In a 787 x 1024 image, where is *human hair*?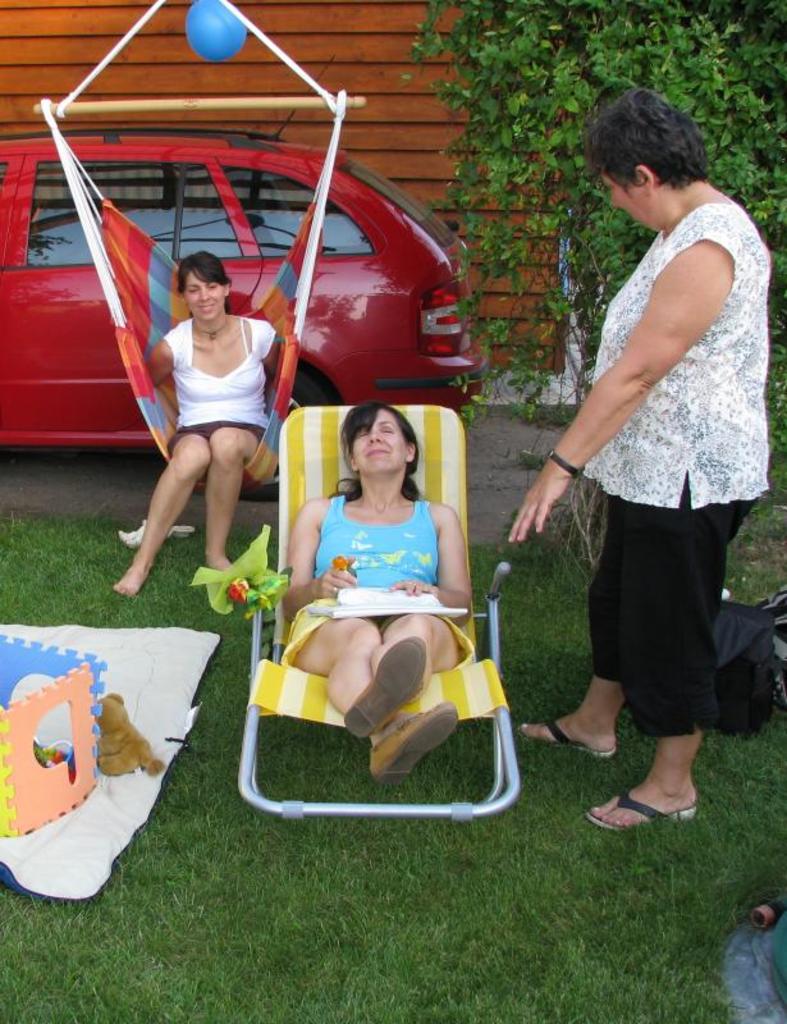
{"x1": 580, "y1": 87, "x2": 708, "y2": 198}.
